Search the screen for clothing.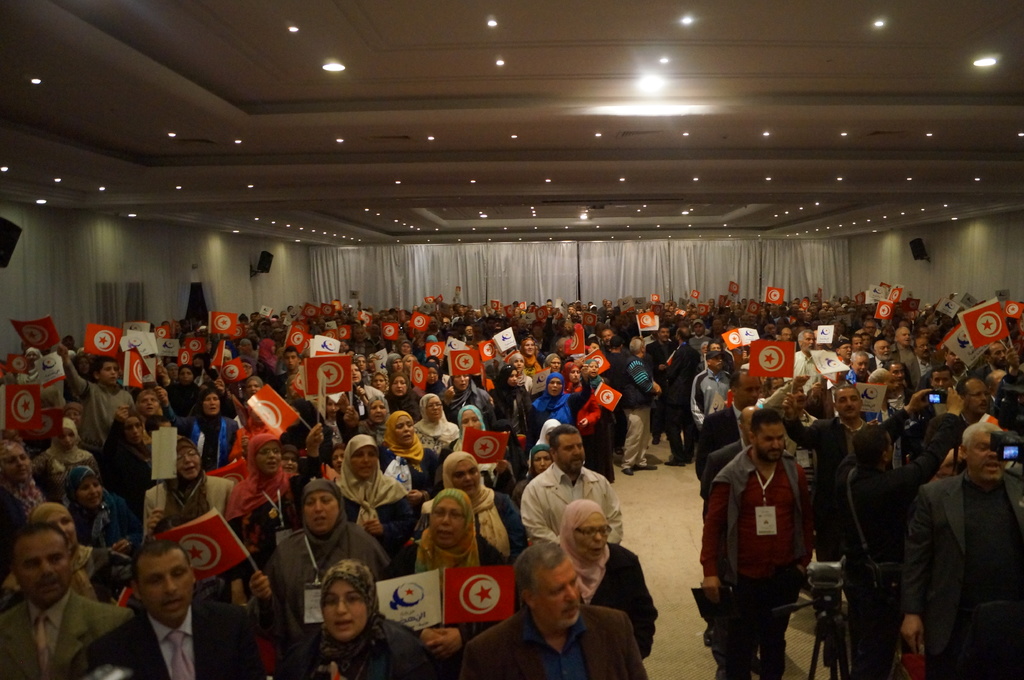
Found at locate(231, 436, 300, 564).
